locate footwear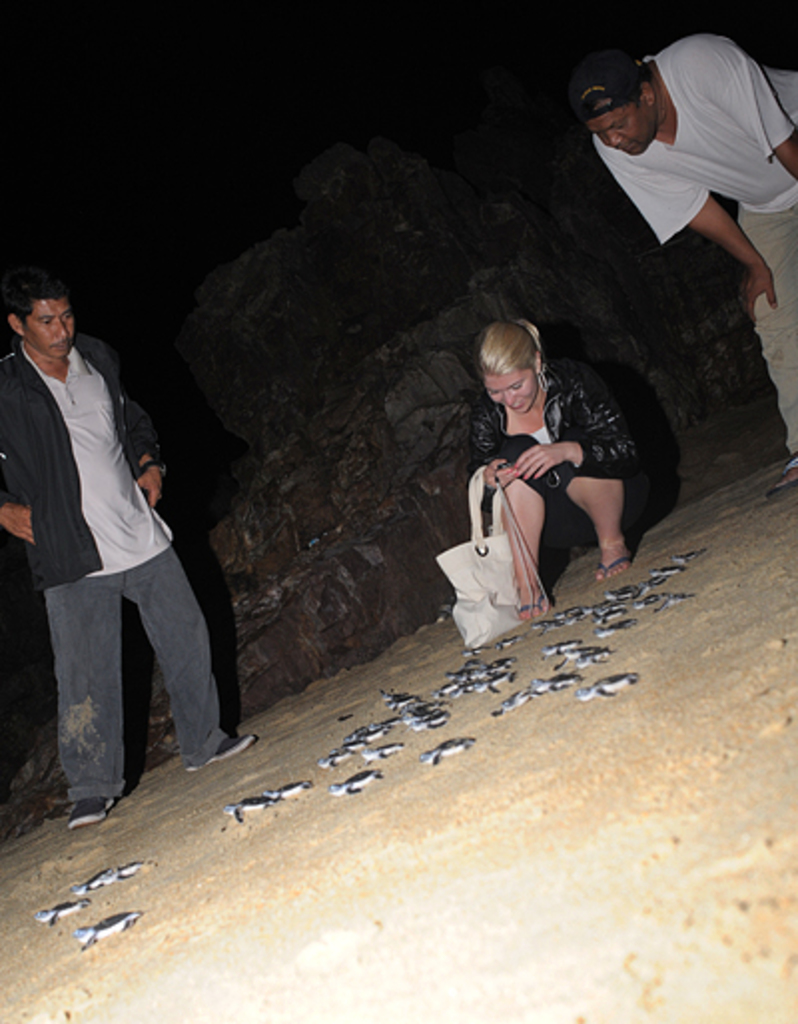
pyautogui.locateOnScreen(70, 796, 114, 822)
